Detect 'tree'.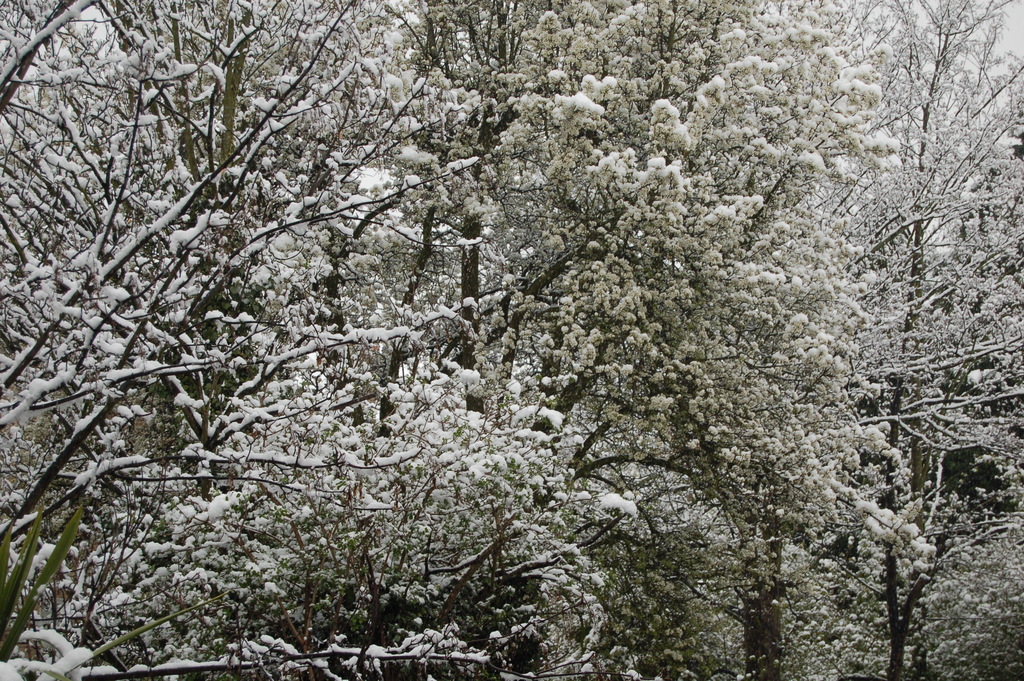
Detected at {"x1": 54, "y1": 15, "x2": 1010, "y2": 631}.
